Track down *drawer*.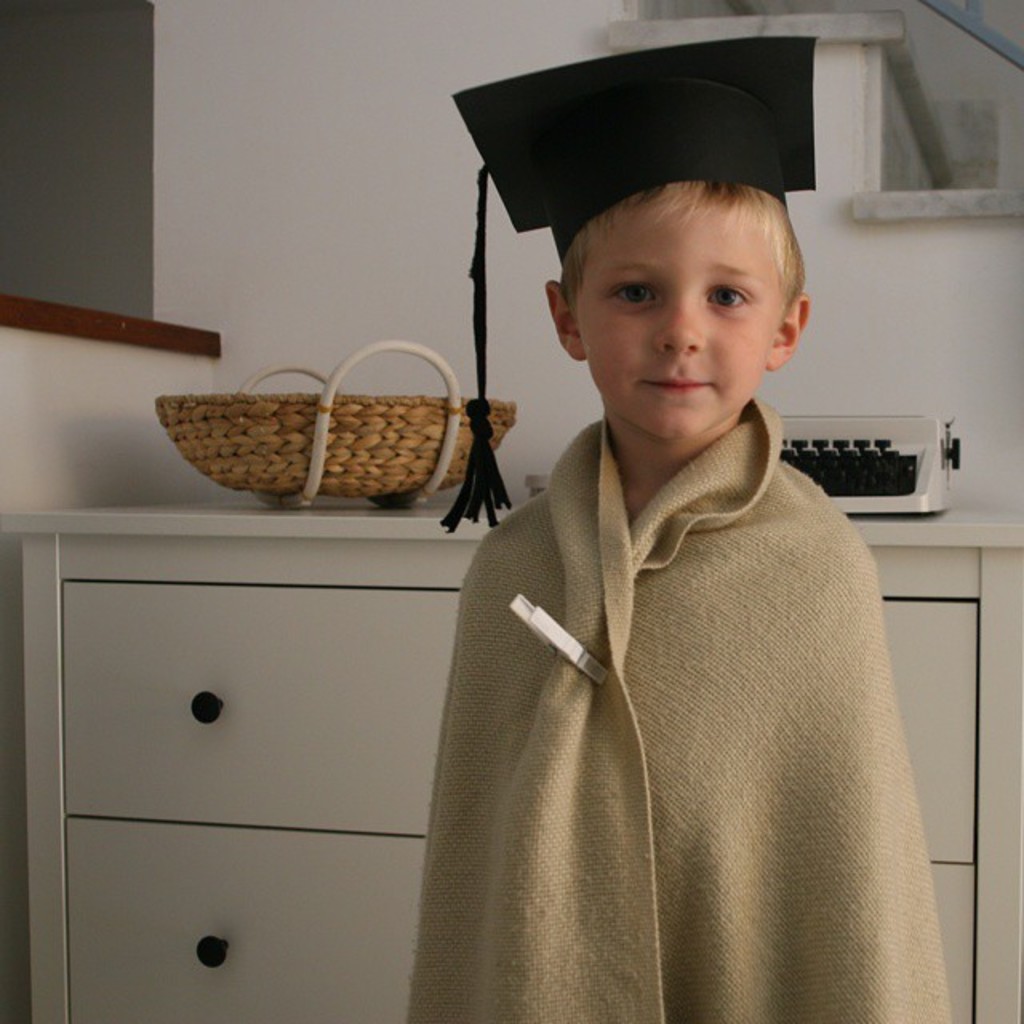
Tracked to 61,578,446,834.
